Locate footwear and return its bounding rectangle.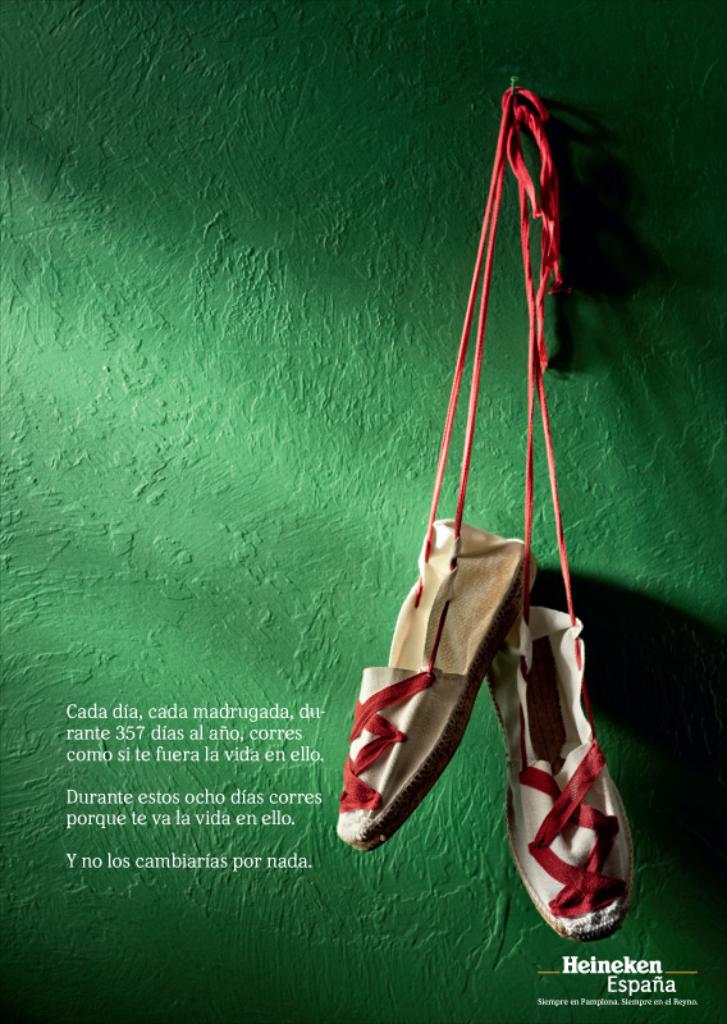
{"left": 468, "top": 577, "right": 641, "bottom": 961}.
